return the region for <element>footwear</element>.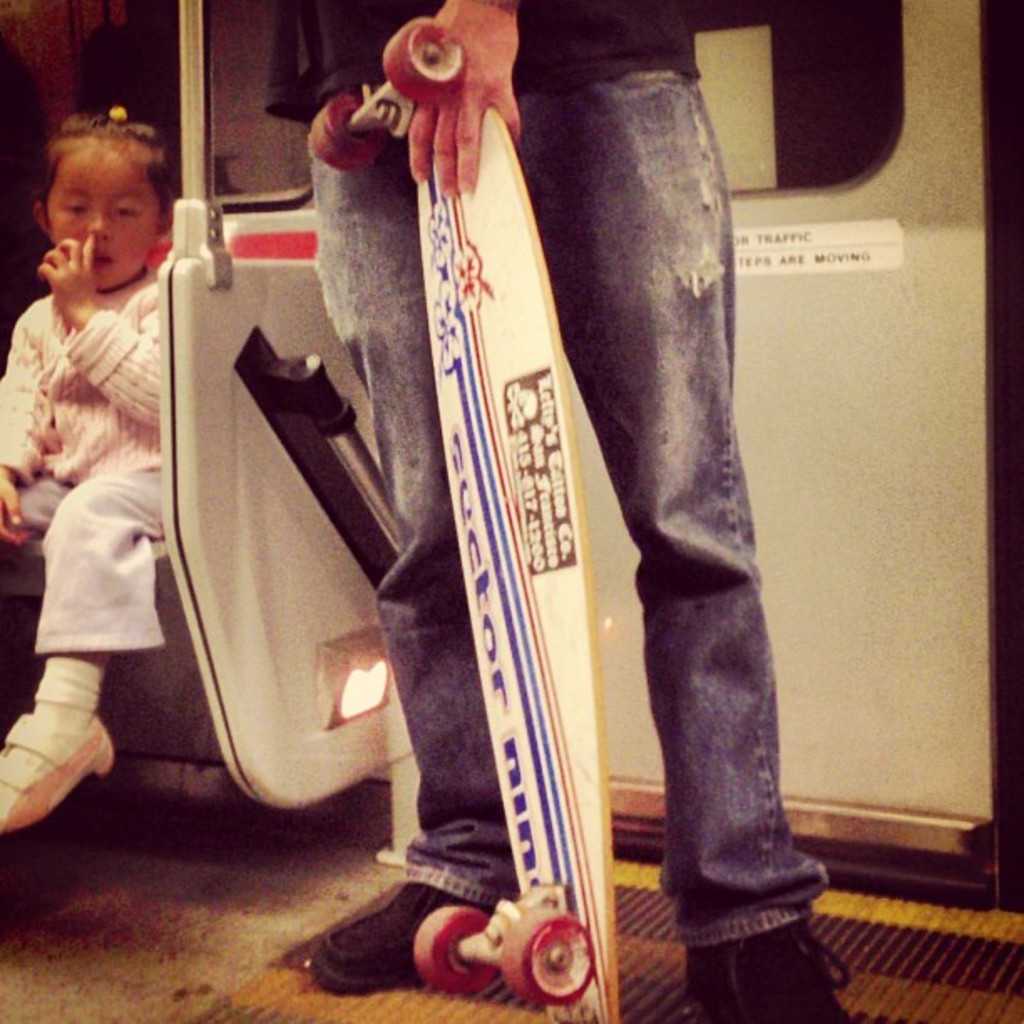
[676, 912, 863, 1022].
